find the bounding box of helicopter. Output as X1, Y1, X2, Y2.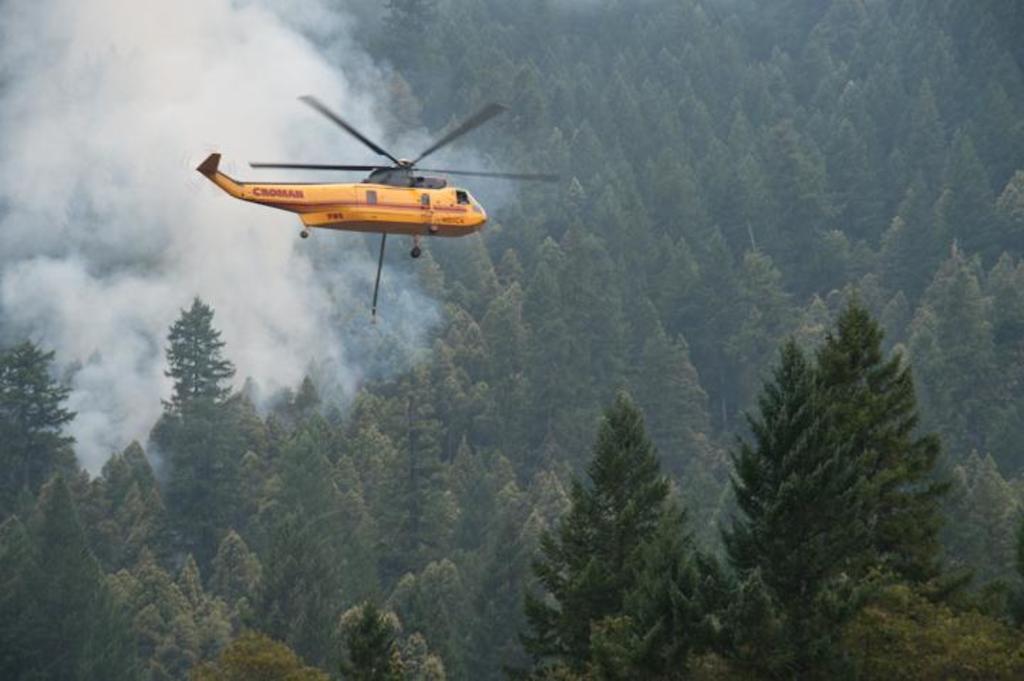
193, 87, 558, 262.
